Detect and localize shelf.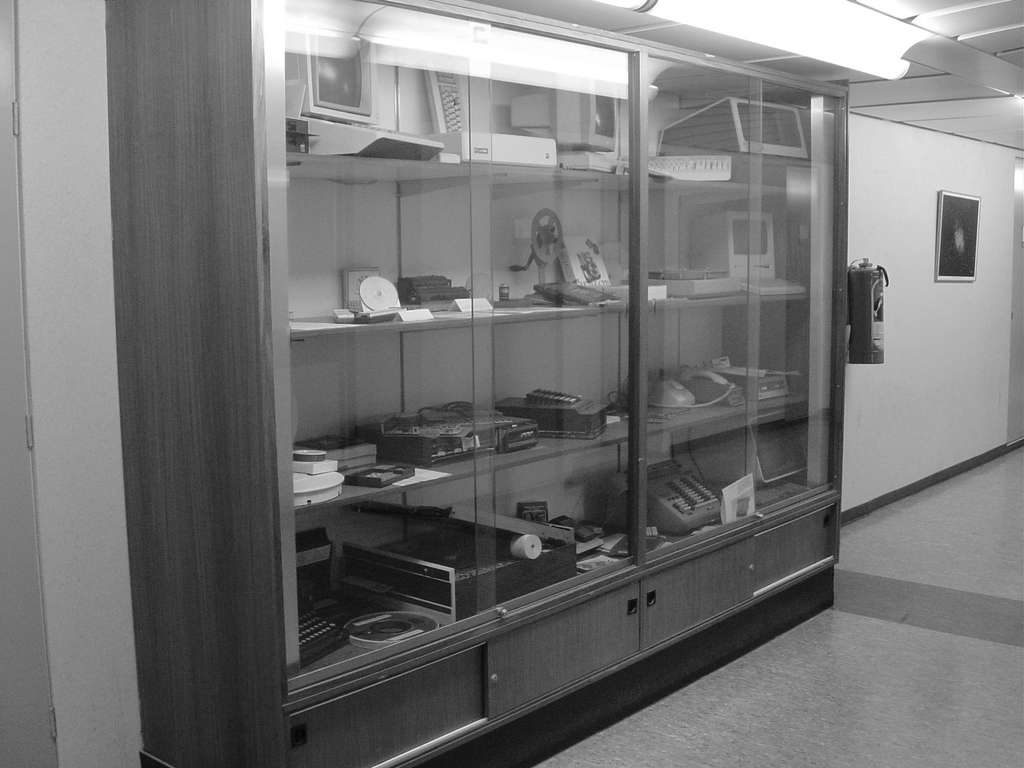
Localized at crop(286, 249, 634, 358).
